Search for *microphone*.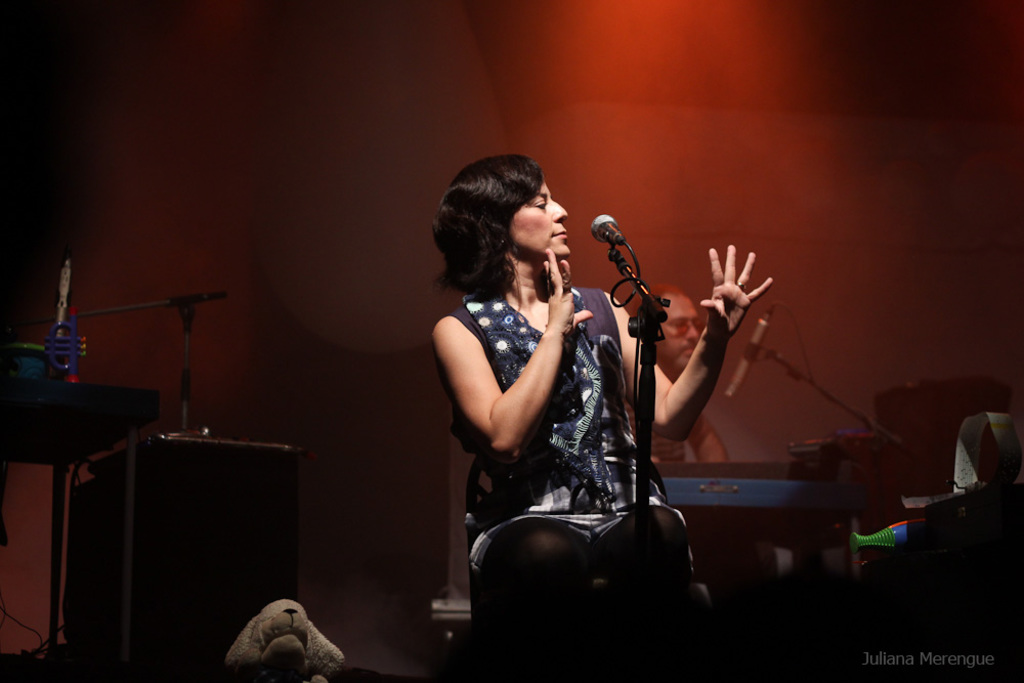
Found at bbox=[587, 208, 621, 245].
